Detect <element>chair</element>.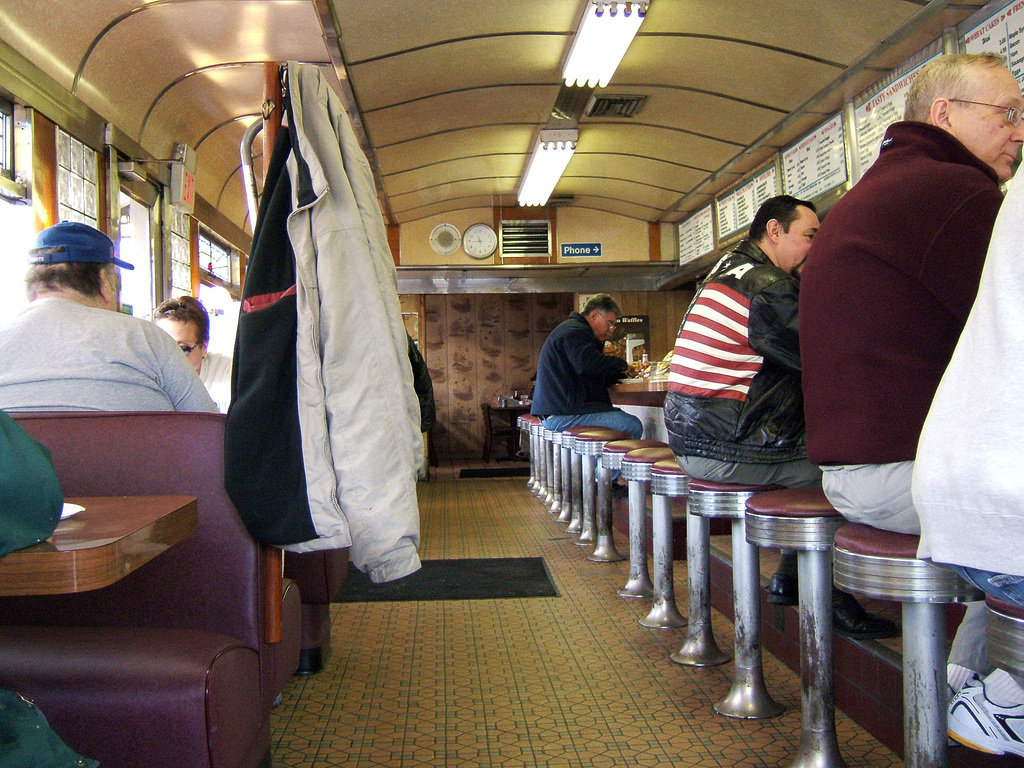
Detected at <bbox>833, 521, 990, 767</bbox>.
